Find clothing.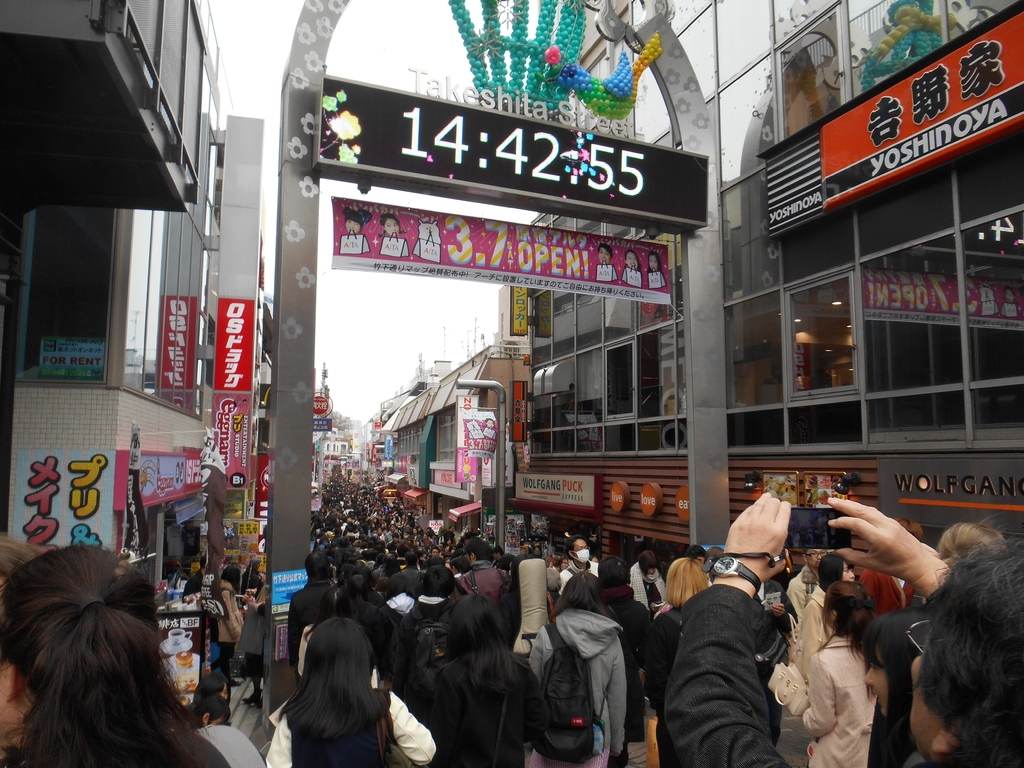
locate(801, 637, 879, 764).
